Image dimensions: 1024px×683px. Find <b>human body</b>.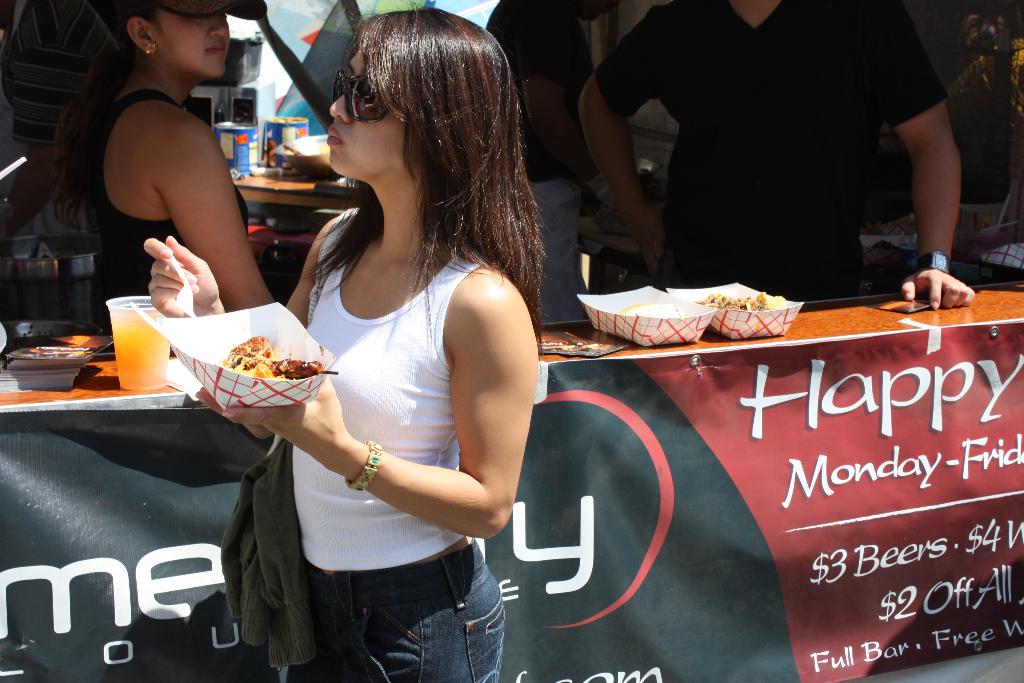
pyautogui.locateOnScreen(582, 0, 975, 311).
